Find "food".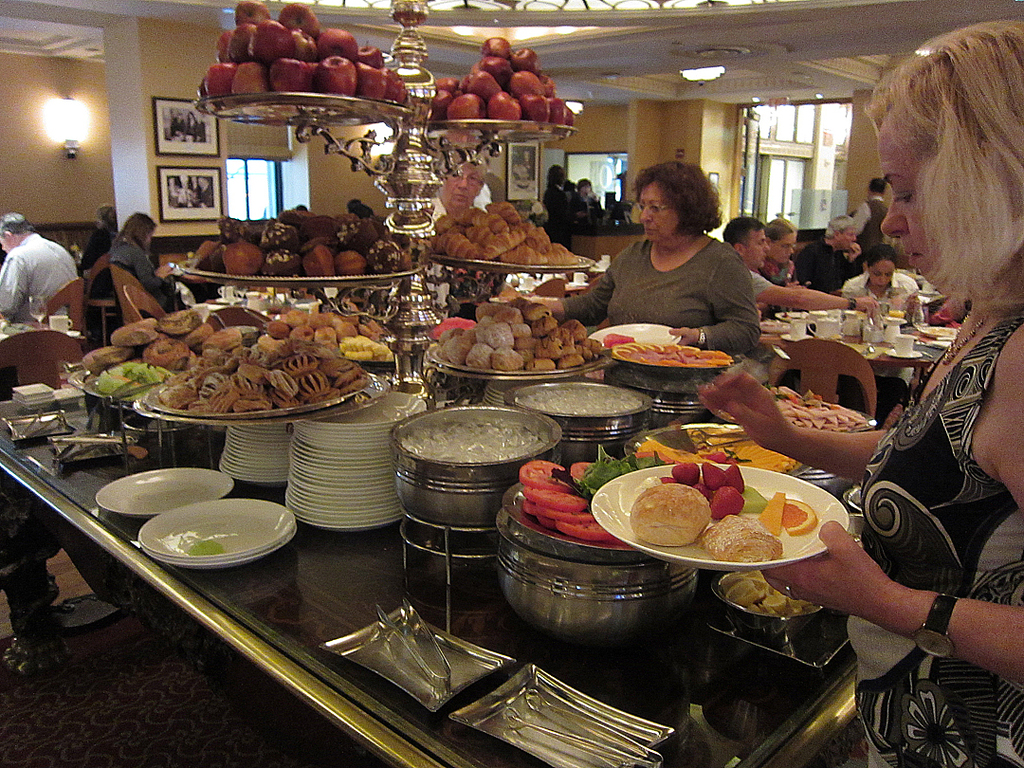
[607, 339, 737, 366].
